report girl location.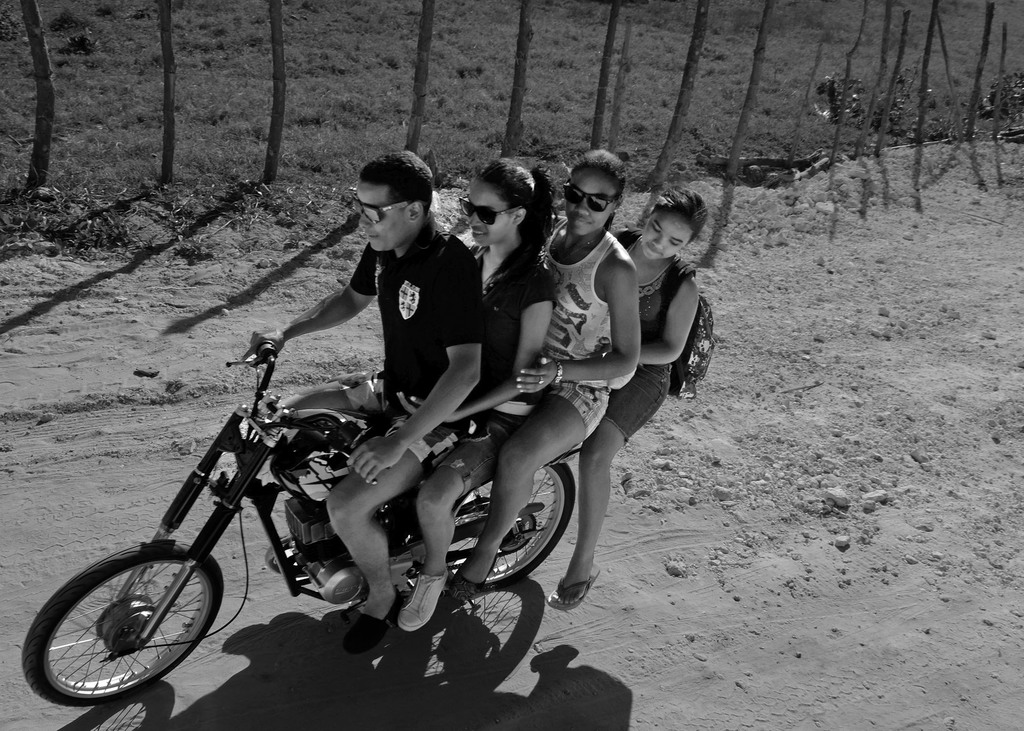
Report: bbox(451, 145, 644, 600).
